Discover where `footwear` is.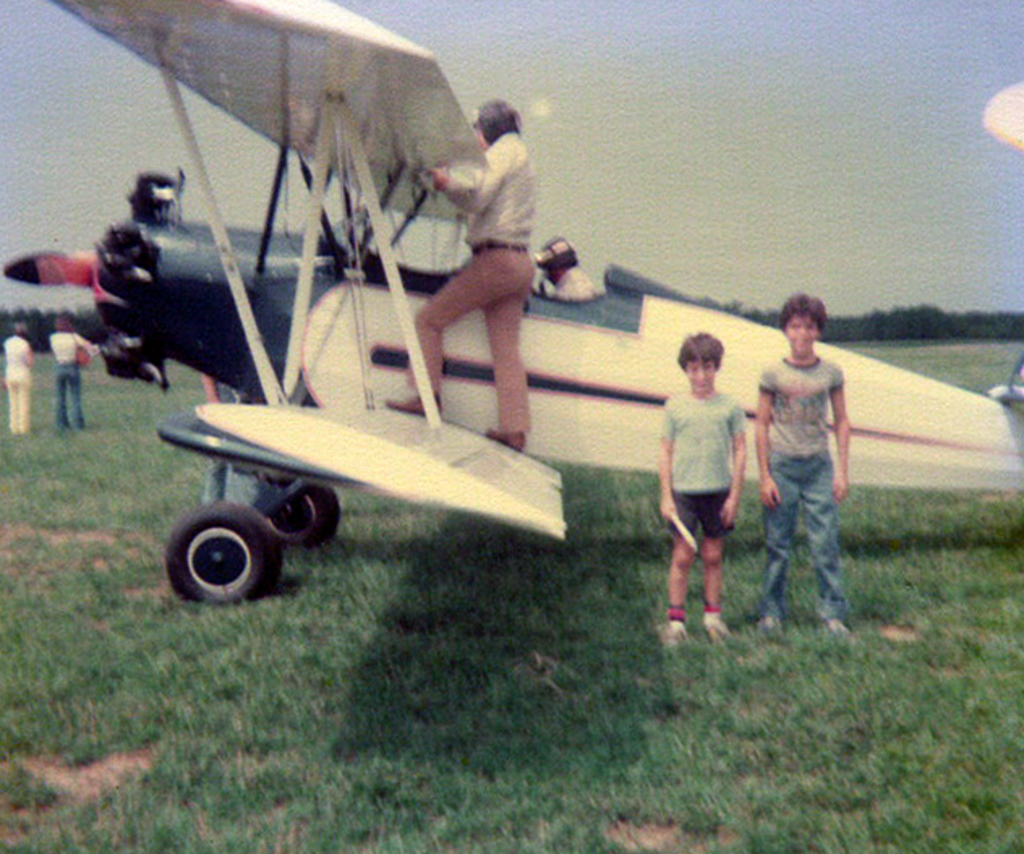
Discovered at <region>705, 604, 737, 640</region>.
